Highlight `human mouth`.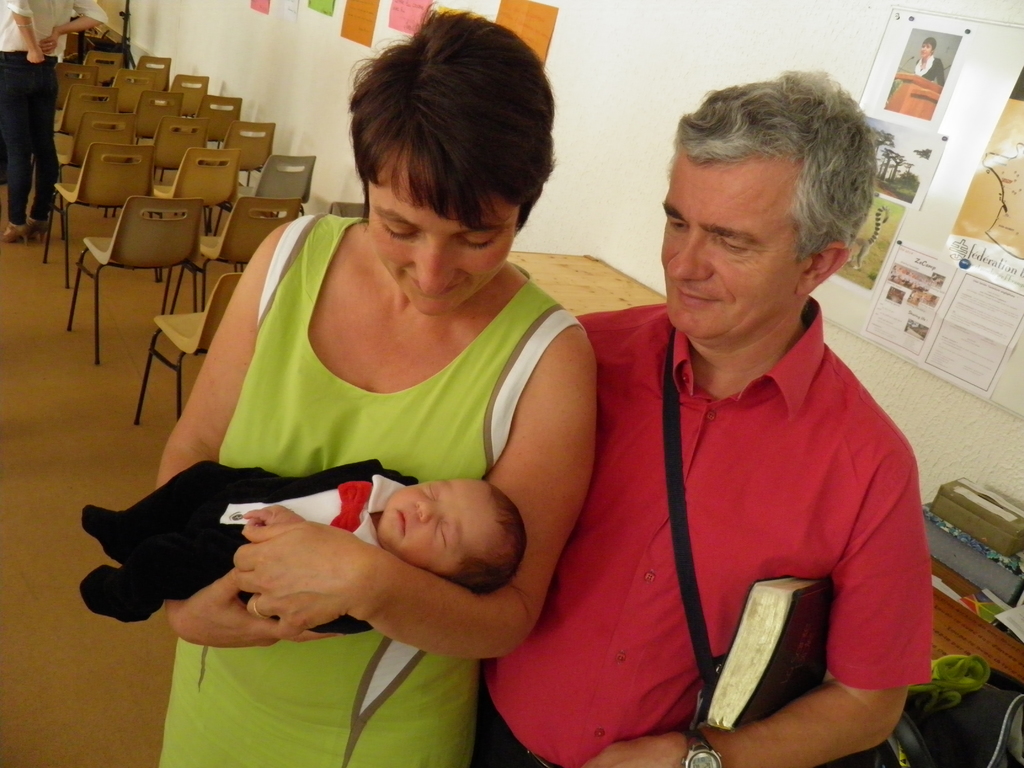
Highlighted region: <region>412, 281, 460, 300</region>.
